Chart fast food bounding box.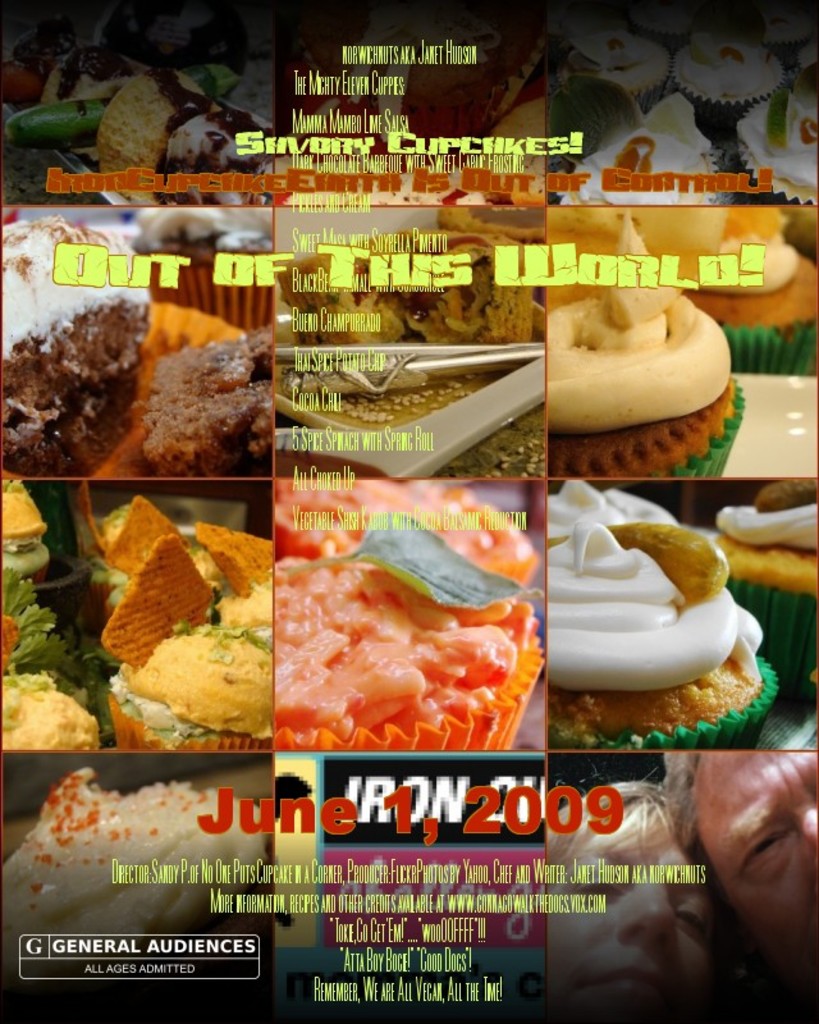
Charted: (x1=0, y1=204, x2=163, y2=476).
